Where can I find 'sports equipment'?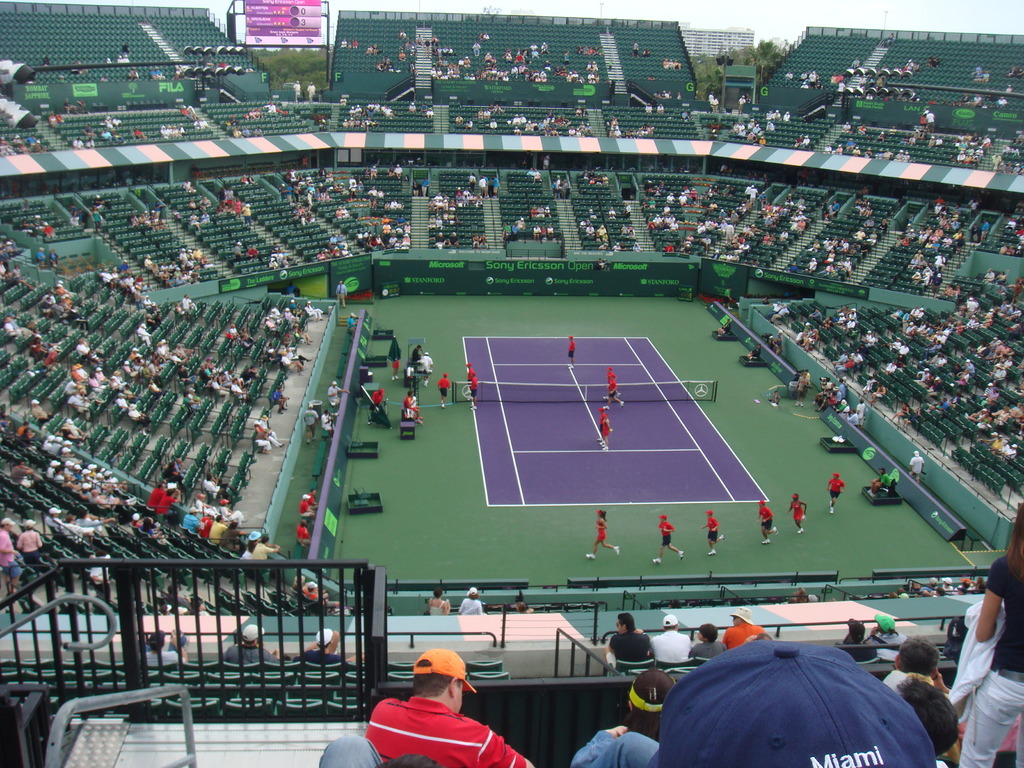
You can find it at {"x1": 452, "y1": 379, "x2": 721, "y2": 405}.
